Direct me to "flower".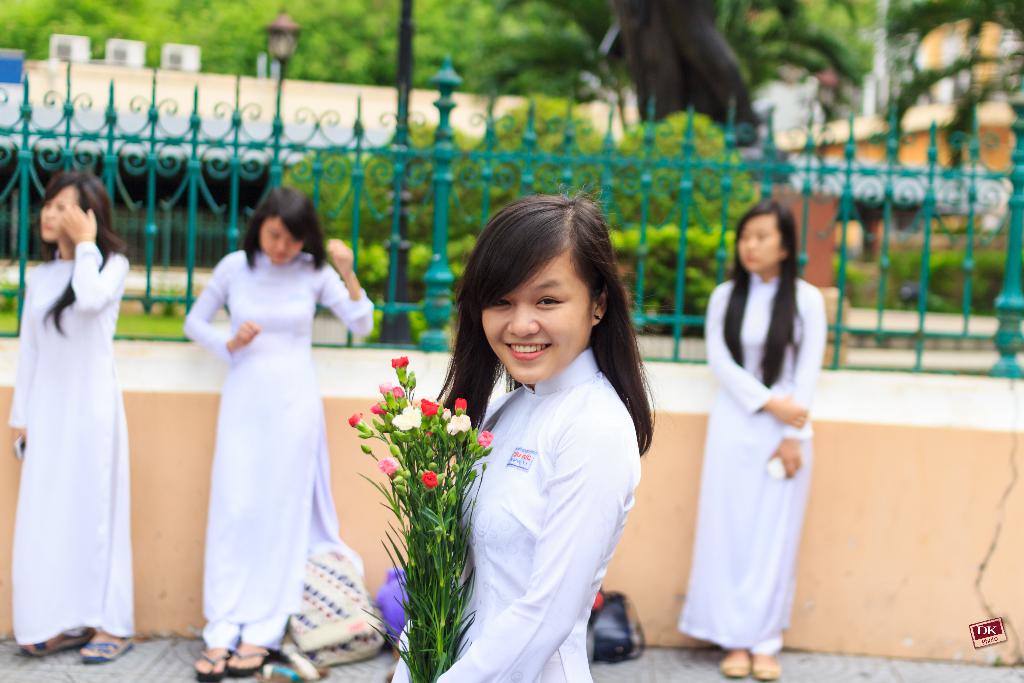
Direction: left=370, top=406, right=388, bottom=413.
